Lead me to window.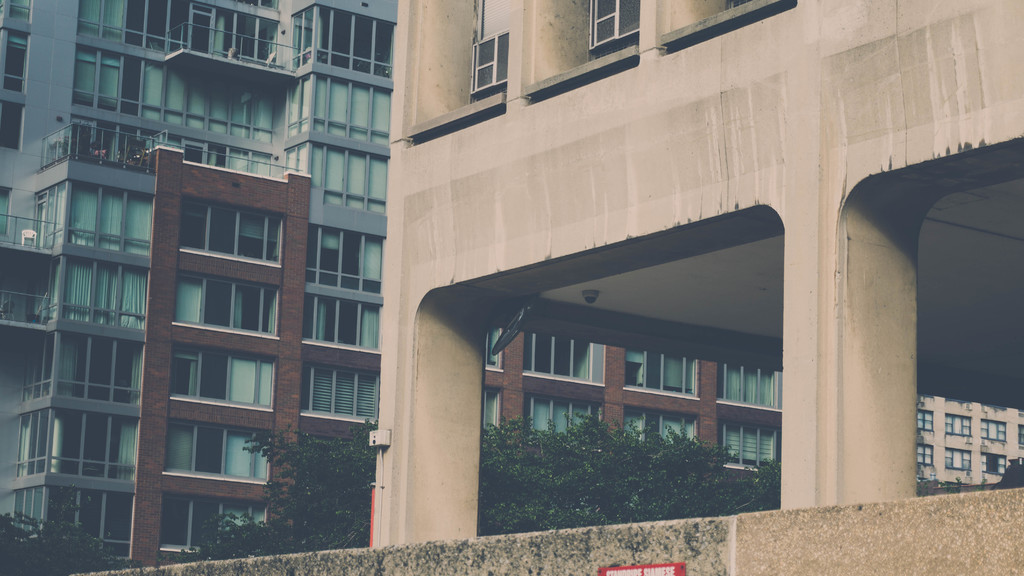
Lead to detection(0, 23, 29, 83).
